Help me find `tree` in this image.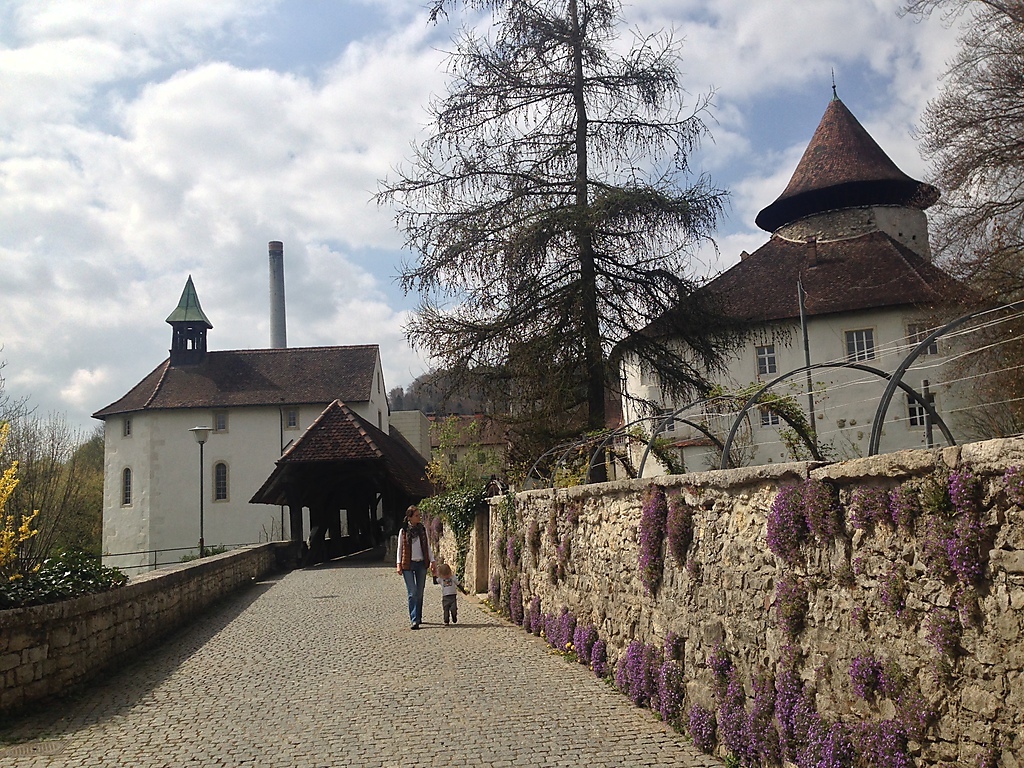
Found it: bbox=[889, 0, 1023, 443].
